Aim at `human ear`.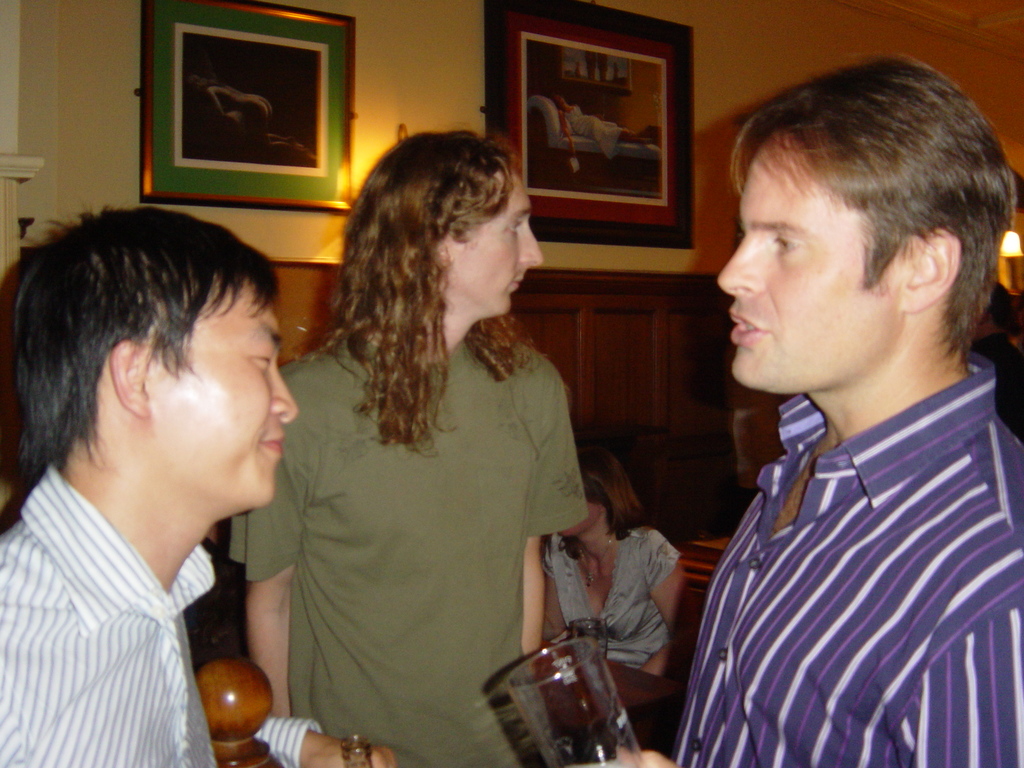
Aimed at box(596, 501, 609, 513).
